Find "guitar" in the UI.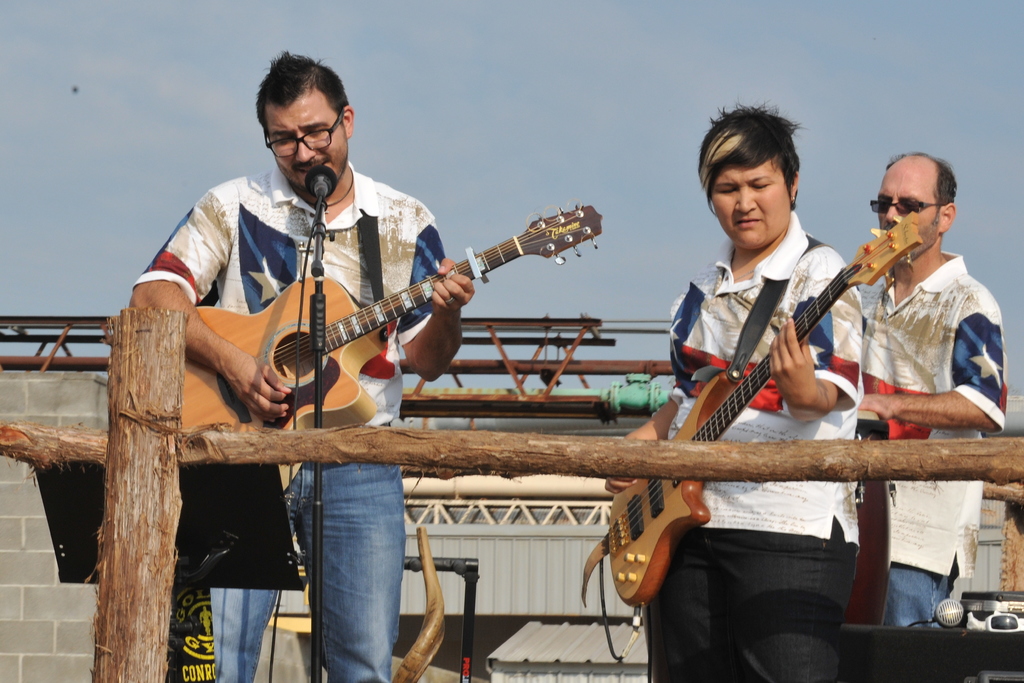
UI element at {"left": 609, "top": 202, "right": 925, "bottom": 617}.
